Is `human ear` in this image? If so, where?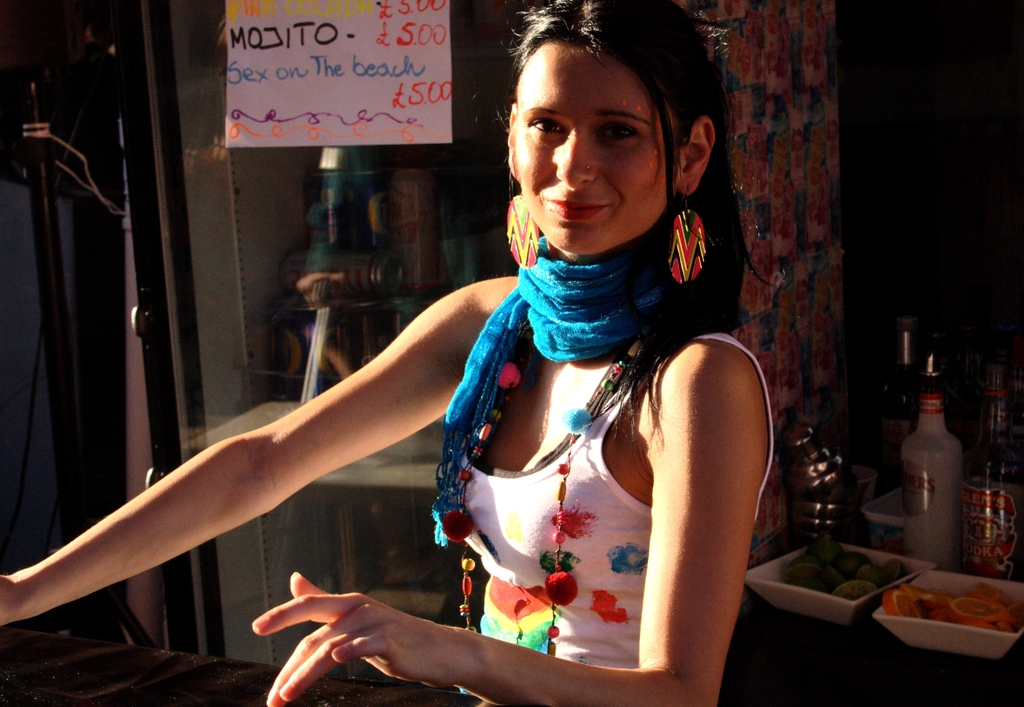
Yes, at 678/117/716/197.
